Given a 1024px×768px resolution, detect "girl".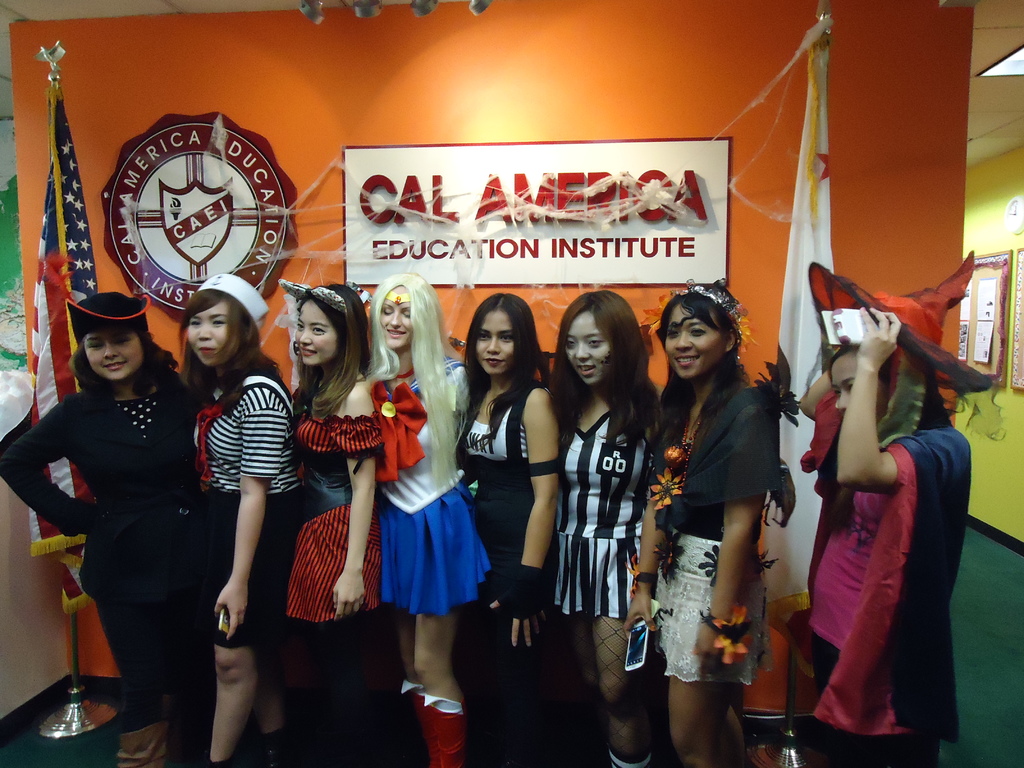
x1=0, y1=285, x2=208, y2=767.
